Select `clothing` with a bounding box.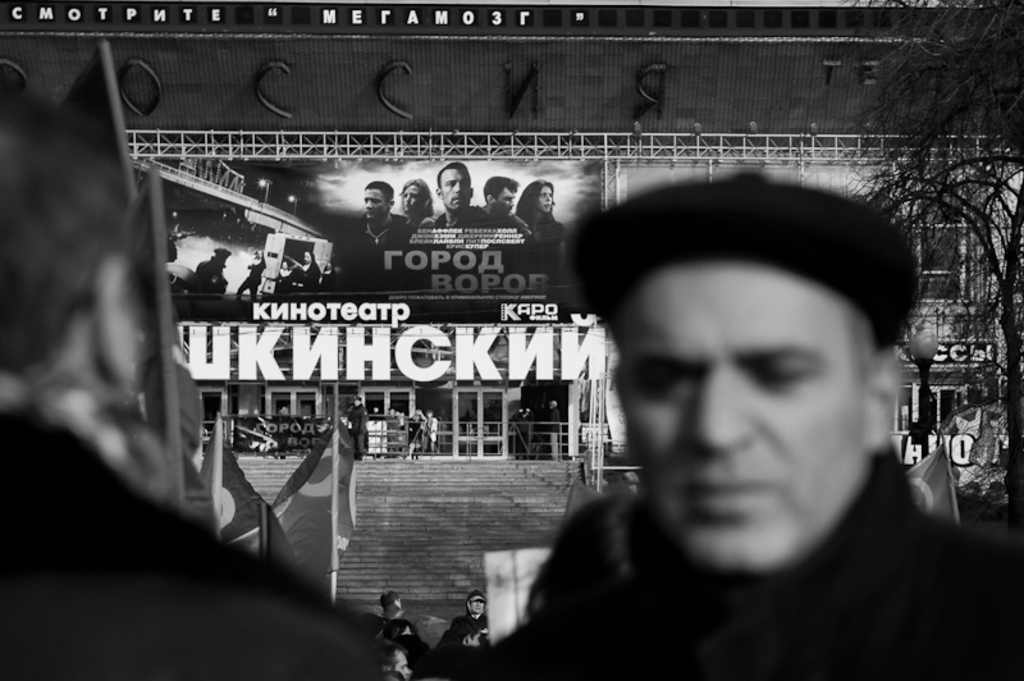
485, 495, 1010, 680.
